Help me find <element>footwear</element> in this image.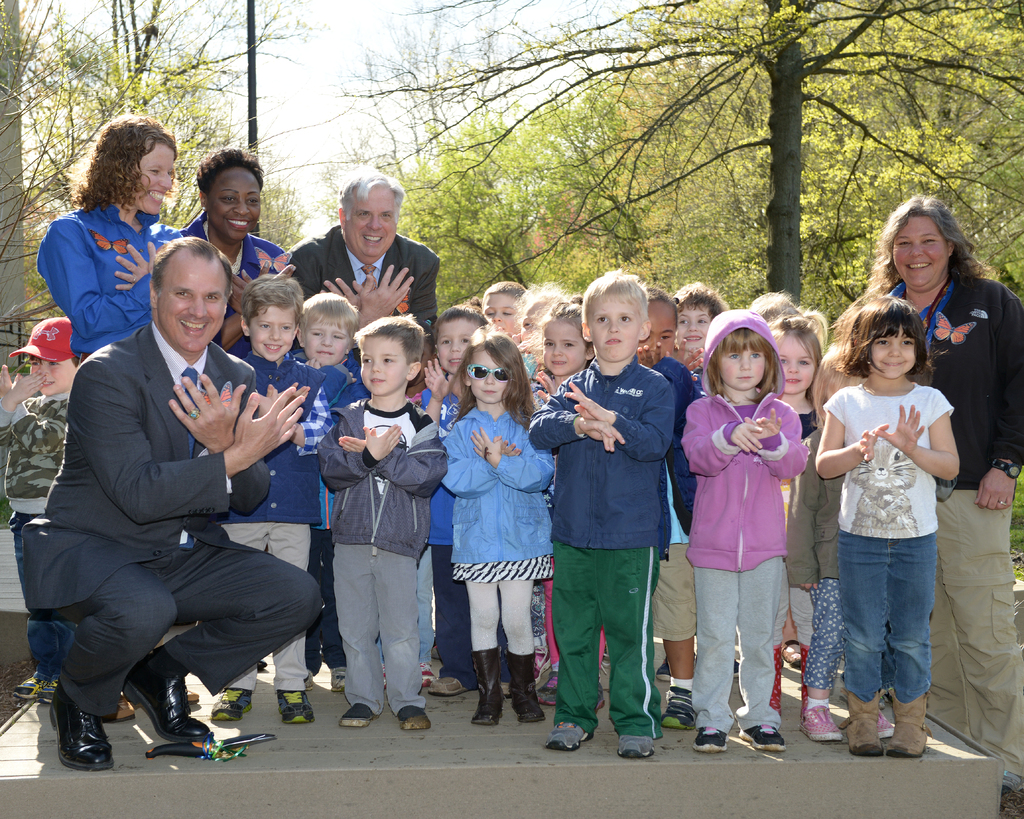
Found it: 497 680 513 699.
